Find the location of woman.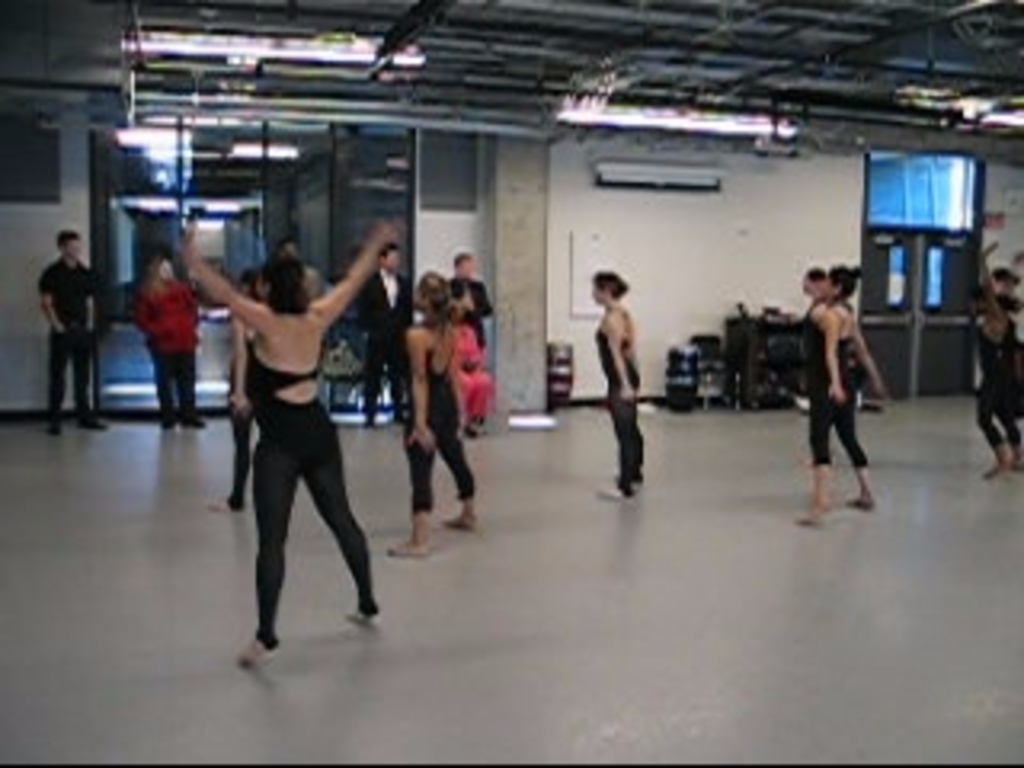
Location: [left=970, top=240, right=1021, bottom=480].
